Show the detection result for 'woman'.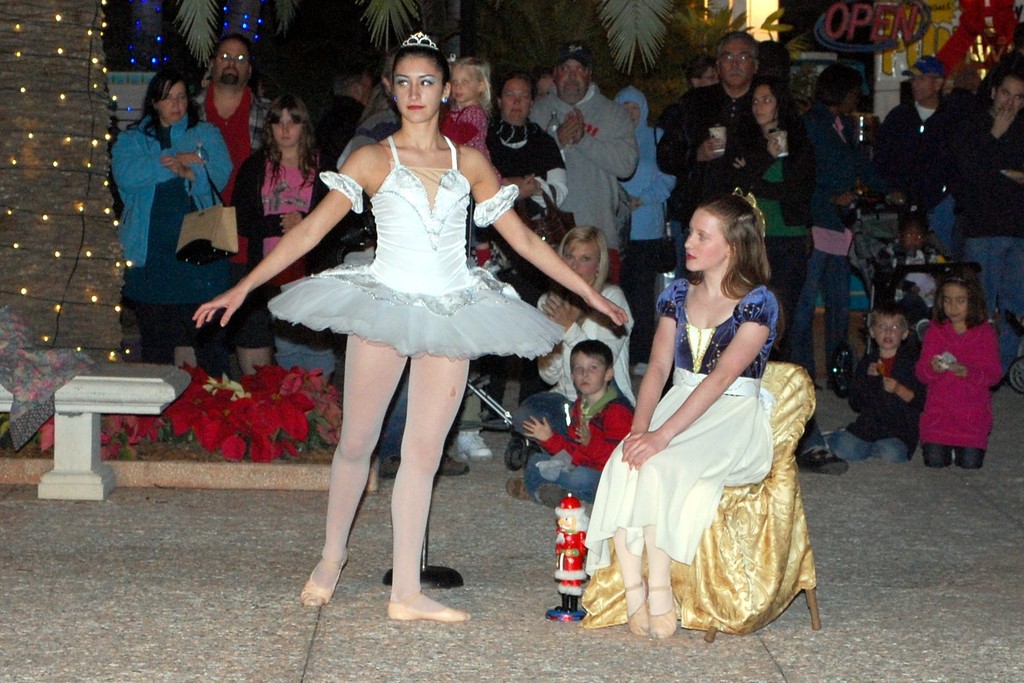
<bbox>192, 29, 634, 618</bbox>.
